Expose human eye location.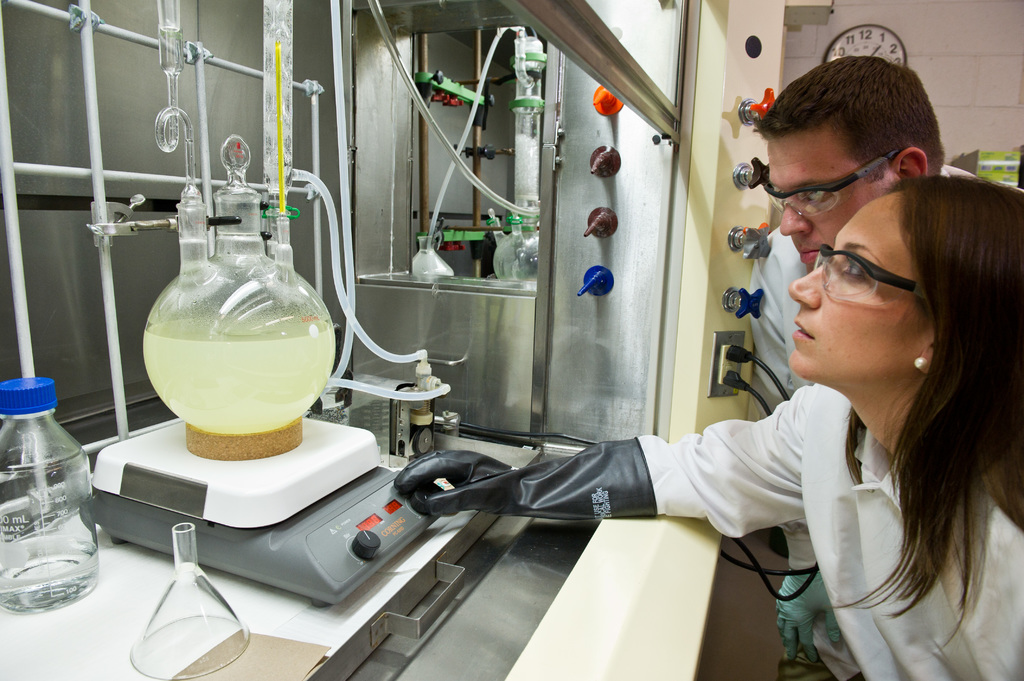
Exposed at 799:186:831:204.
